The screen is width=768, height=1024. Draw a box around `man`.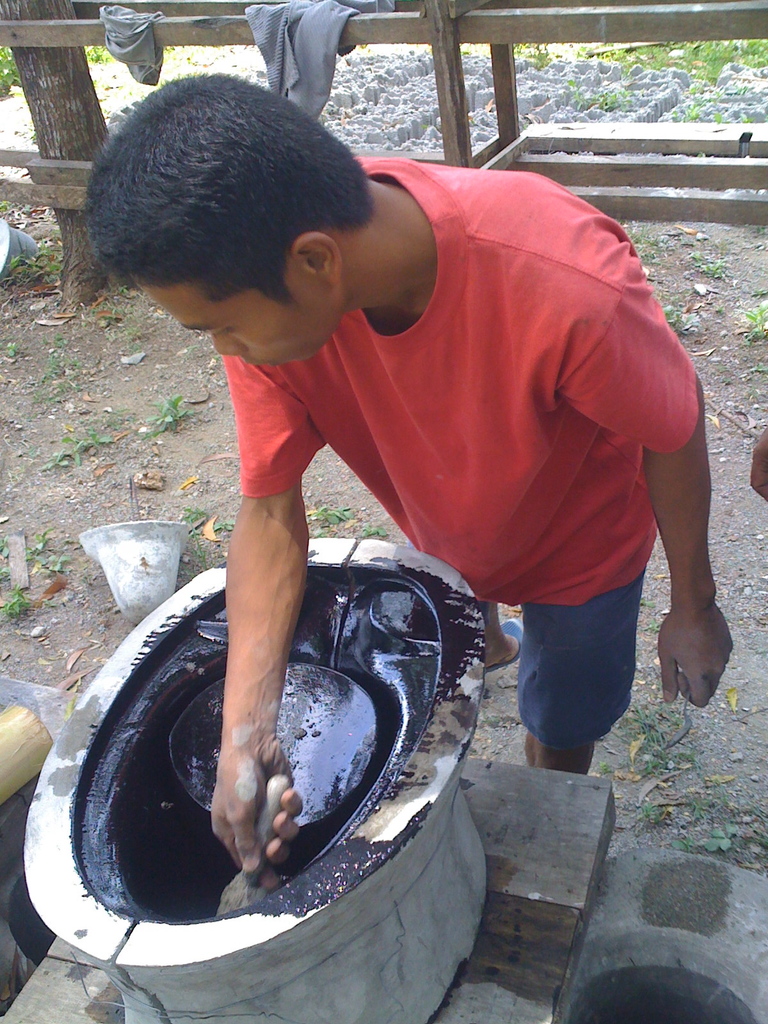
x1=98 y1=104 x2=700 y2=881.
